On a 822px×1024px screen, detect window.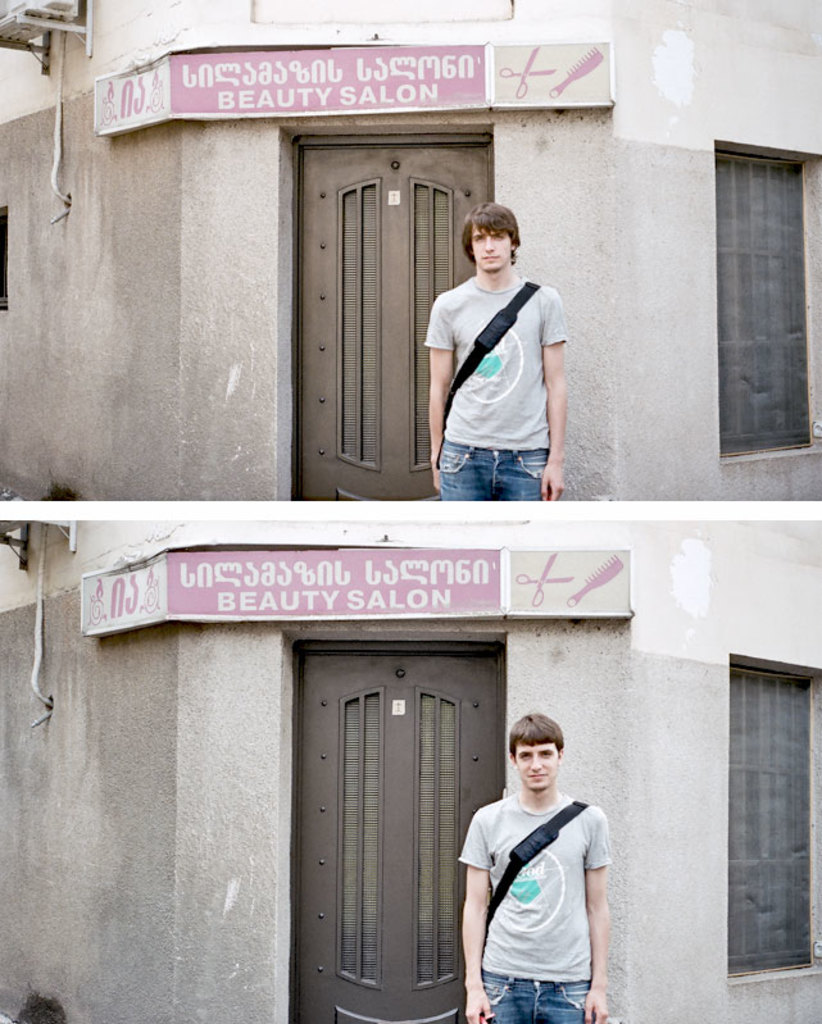
left=710, top=142, right=821, bottom=470.
